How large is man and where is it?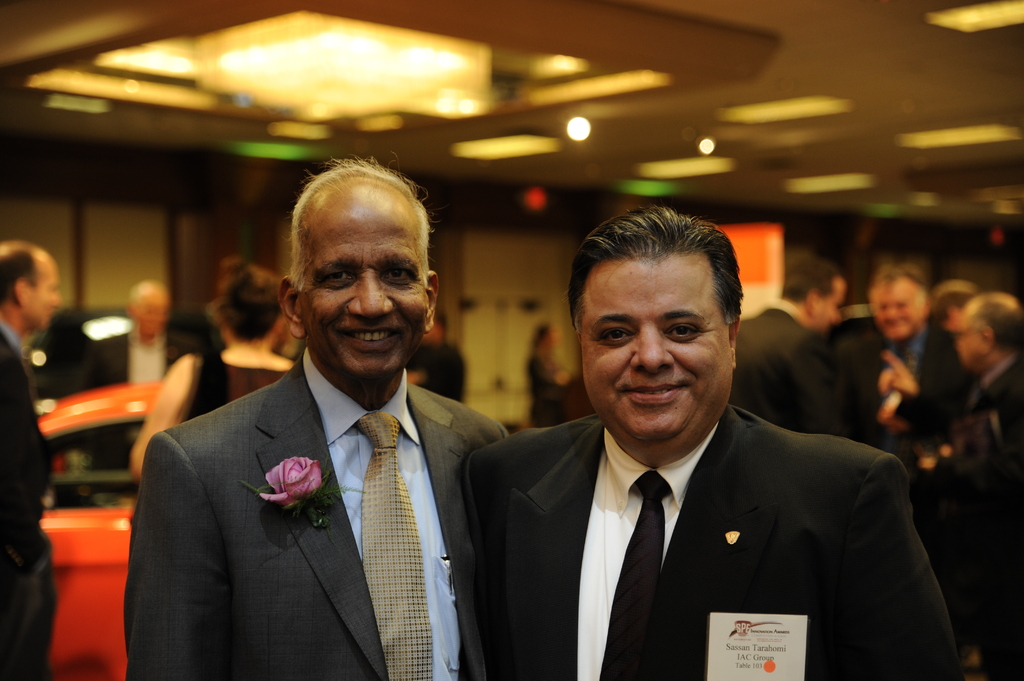
Bounding box: region(118, 153, 511, 680).
